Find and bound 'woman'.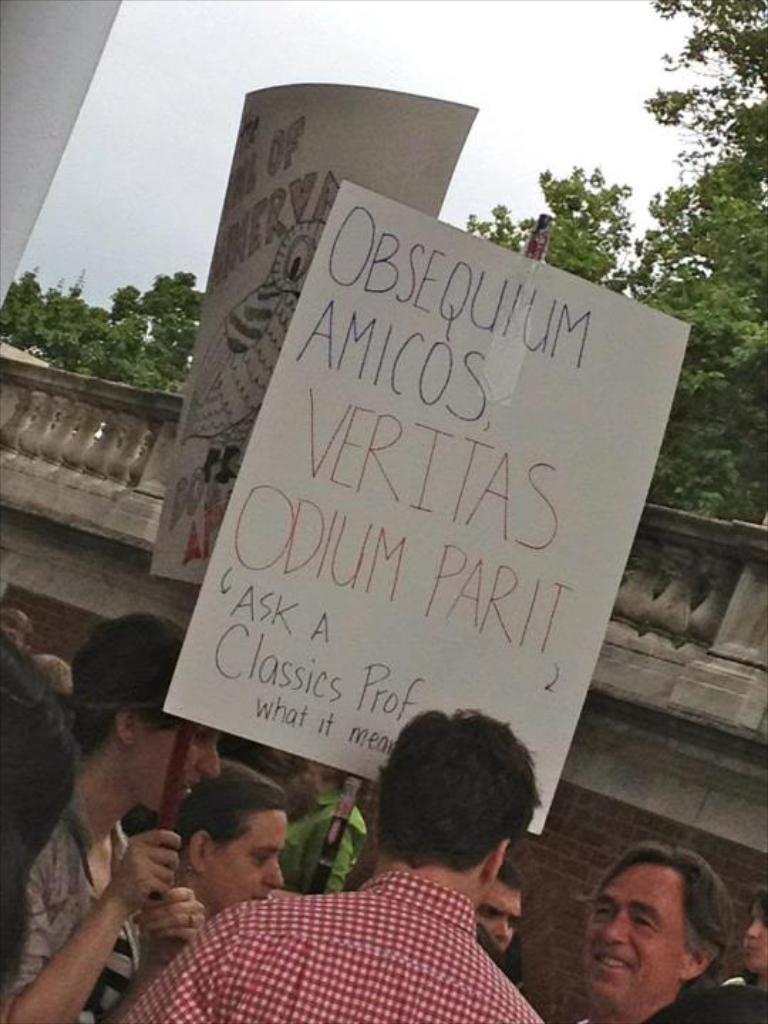
Bound: (x1=131, y1=748, x2=292, y2=920).
